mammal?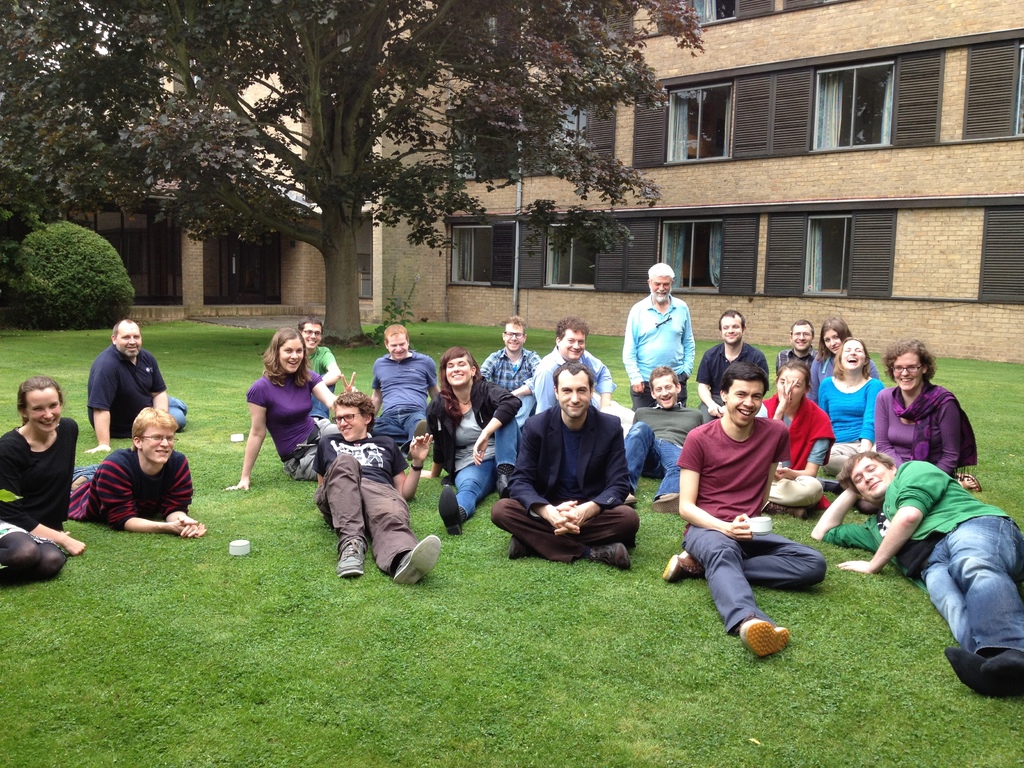
detection(296, 314, 341, 421)
